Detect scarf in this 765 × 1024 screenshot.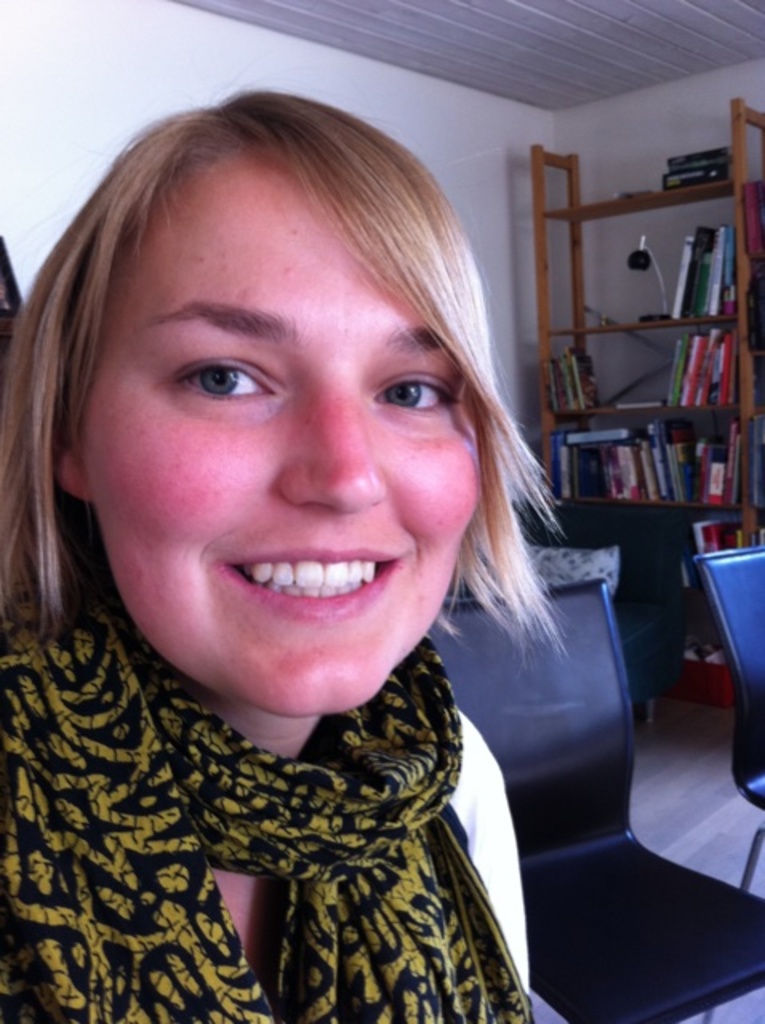
Detection: x1=0 y1=581 x2=536 y2=1022.
